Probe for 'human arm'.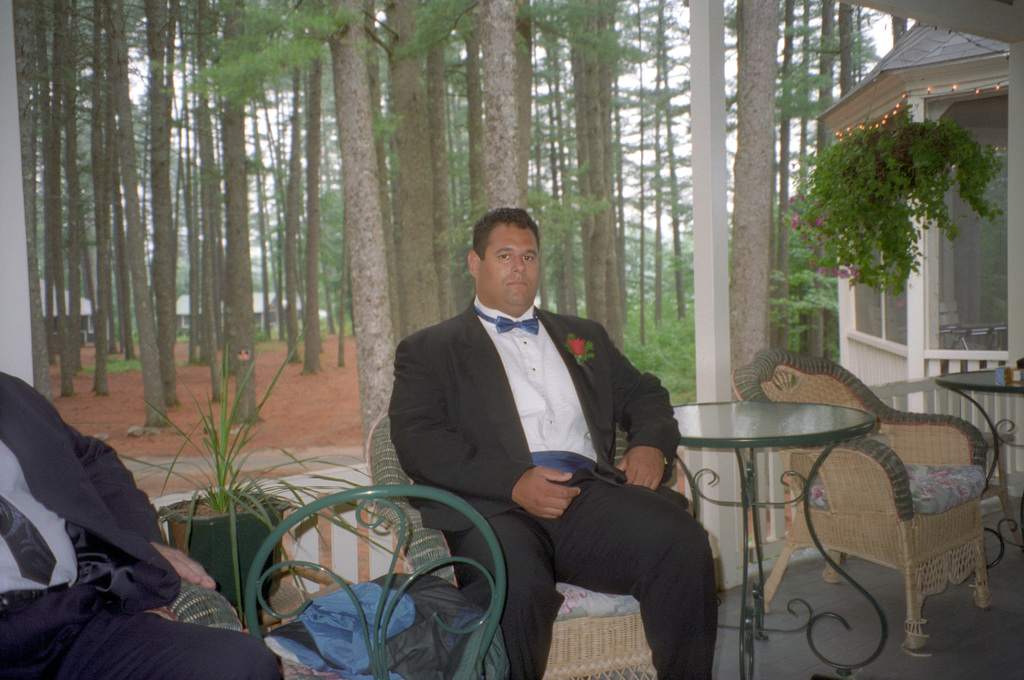
Probe result: [30,383,220,590].
